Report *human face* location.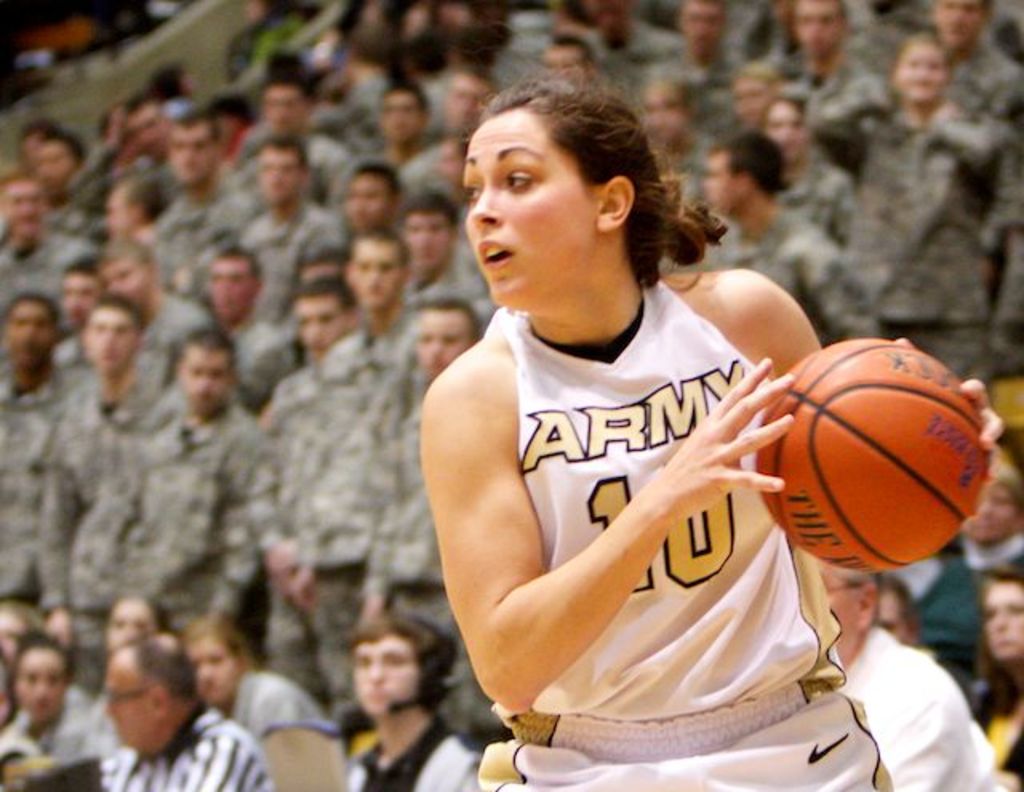
Report: [left=704, top=158, right=738, bottom=214].
